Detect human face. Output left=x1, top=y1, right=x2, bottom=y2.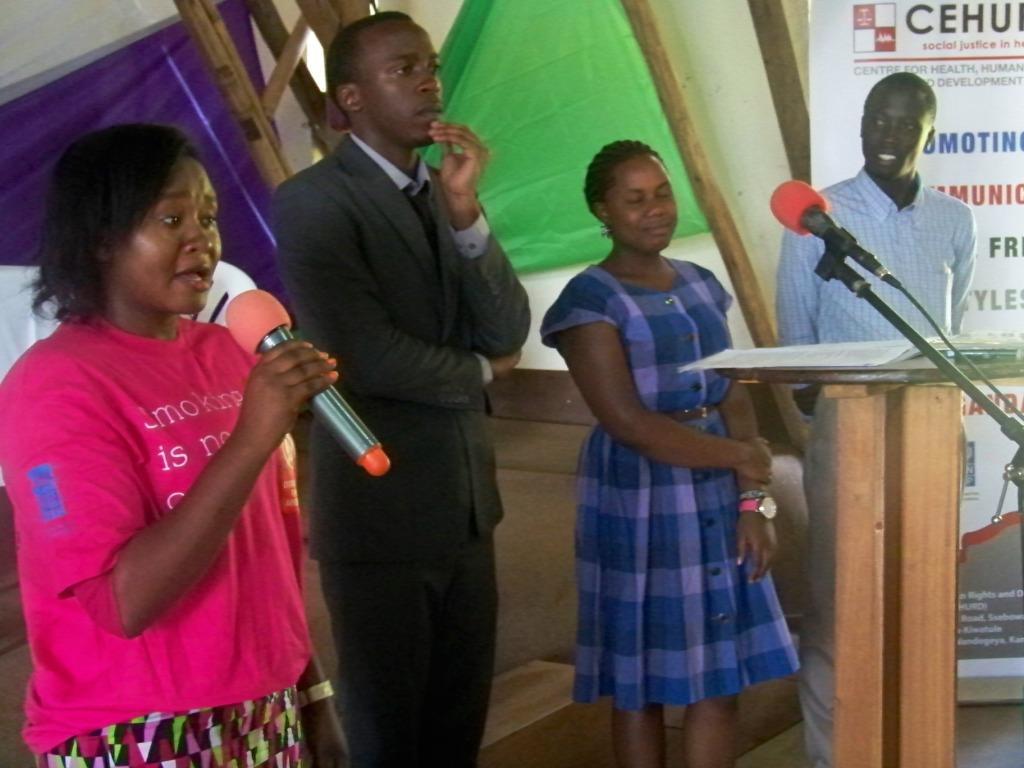
left=372, top=29, right=446, bottom=140.
